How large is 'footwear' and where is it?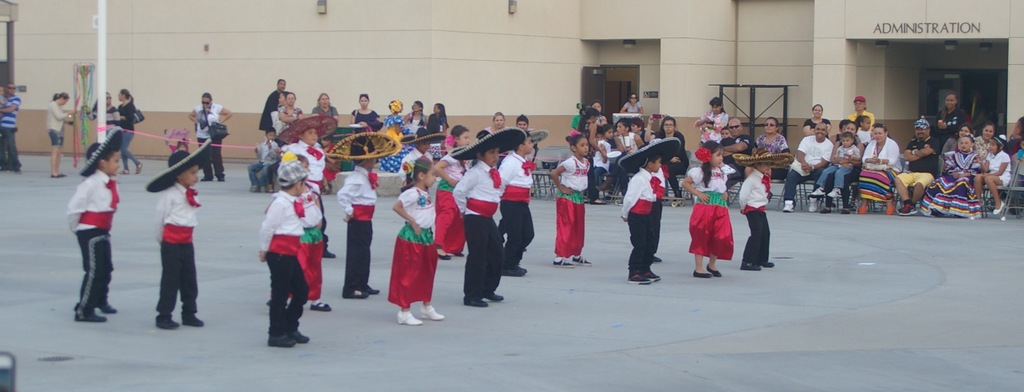
Bounding box: <box>95,305,115,312</box>.
